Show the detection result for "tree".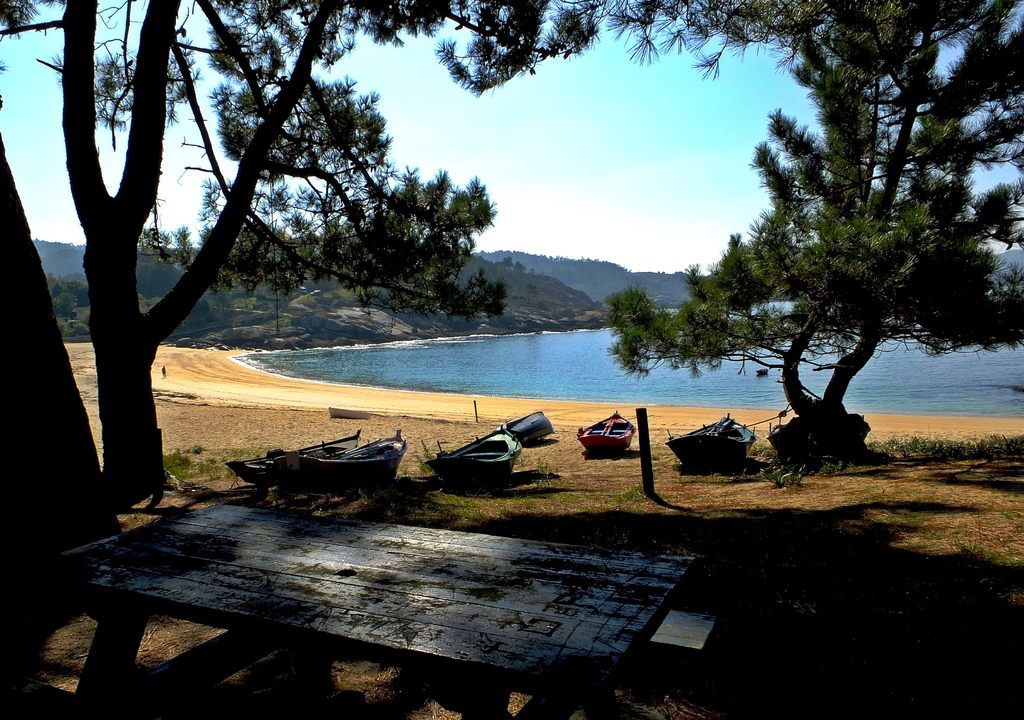
box(610, 0, 1023, 471).
